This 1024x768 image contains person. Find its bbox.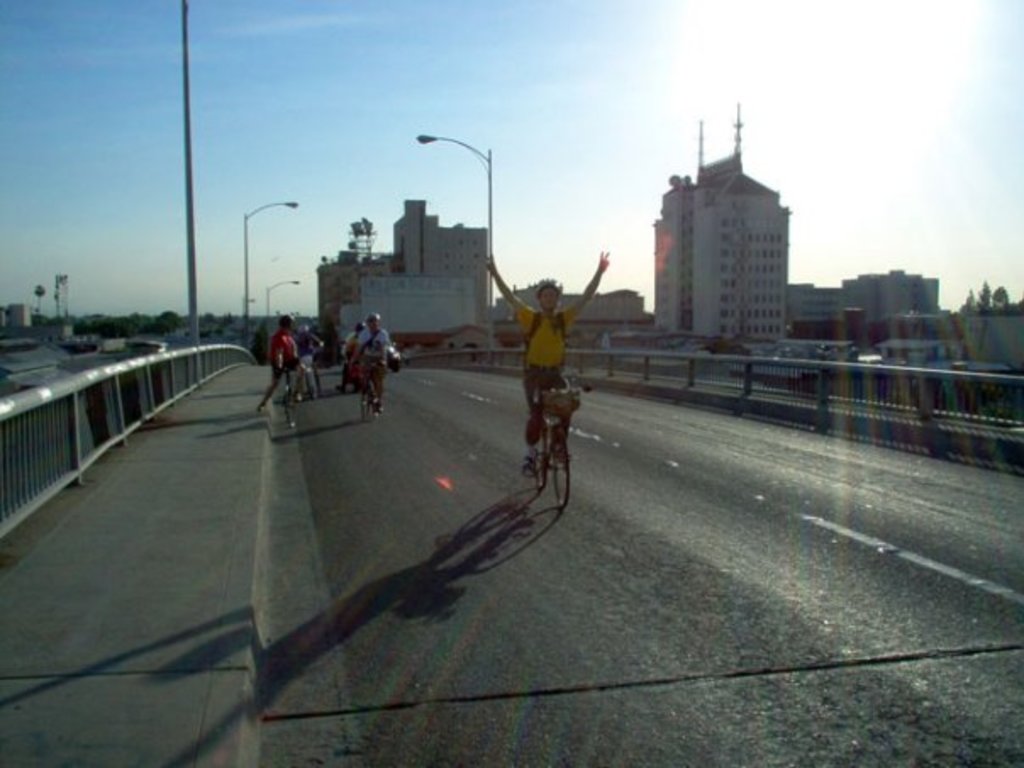
Rect(293, 324, 324, 395).
